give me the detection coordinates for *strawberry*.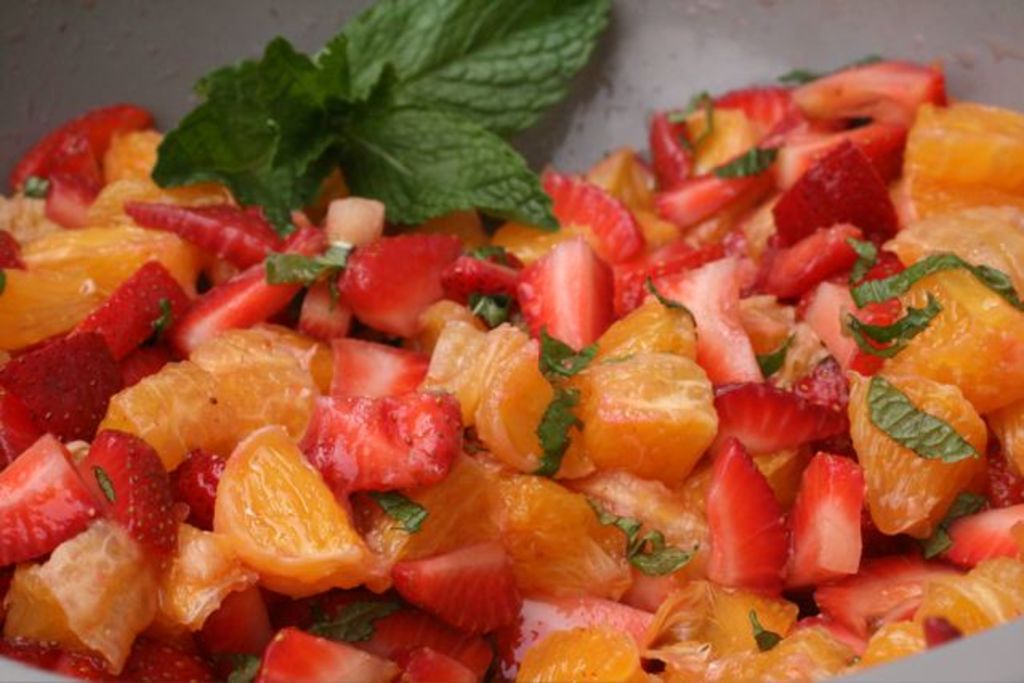
<region>537, 165, 646, 271</region>.
